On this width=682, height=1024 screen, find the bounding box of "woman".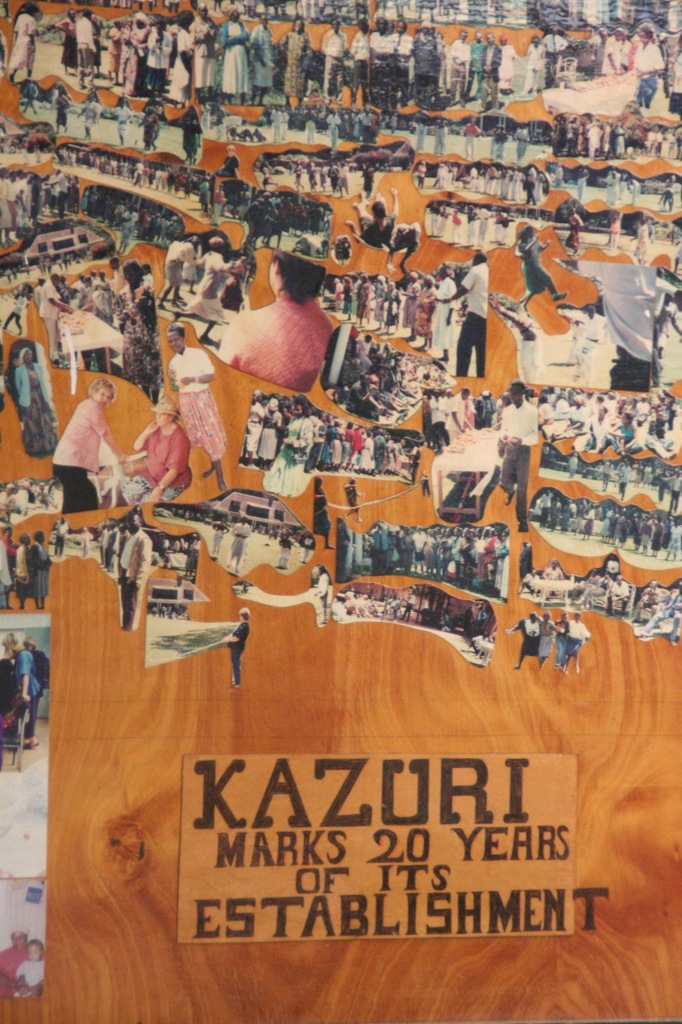
Bounding box: 115/395/191/508.
